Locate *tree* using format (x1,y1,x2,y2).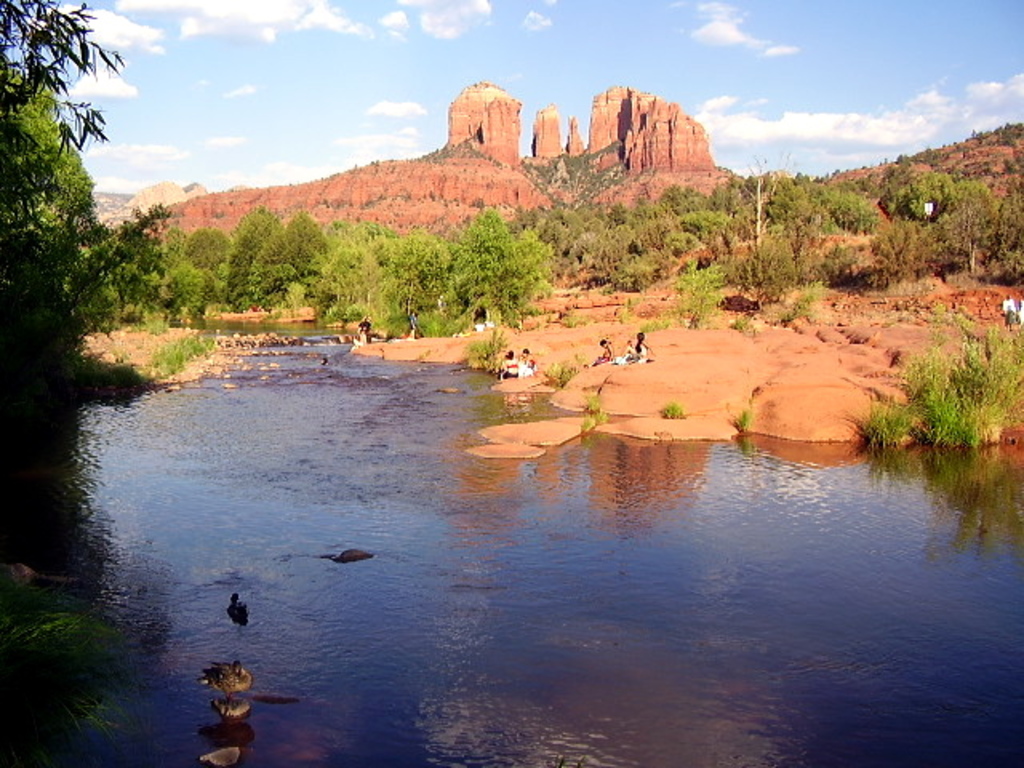
(558,162,768,341).
